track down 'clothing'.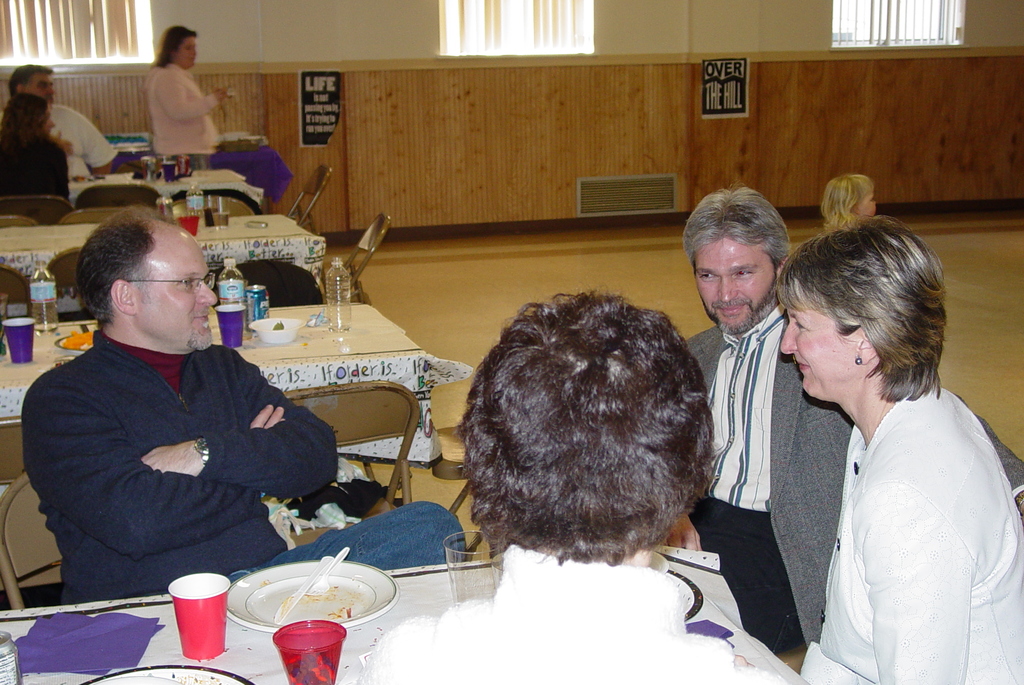
Tracked to <region>347, 536, 787, 684</region>.
